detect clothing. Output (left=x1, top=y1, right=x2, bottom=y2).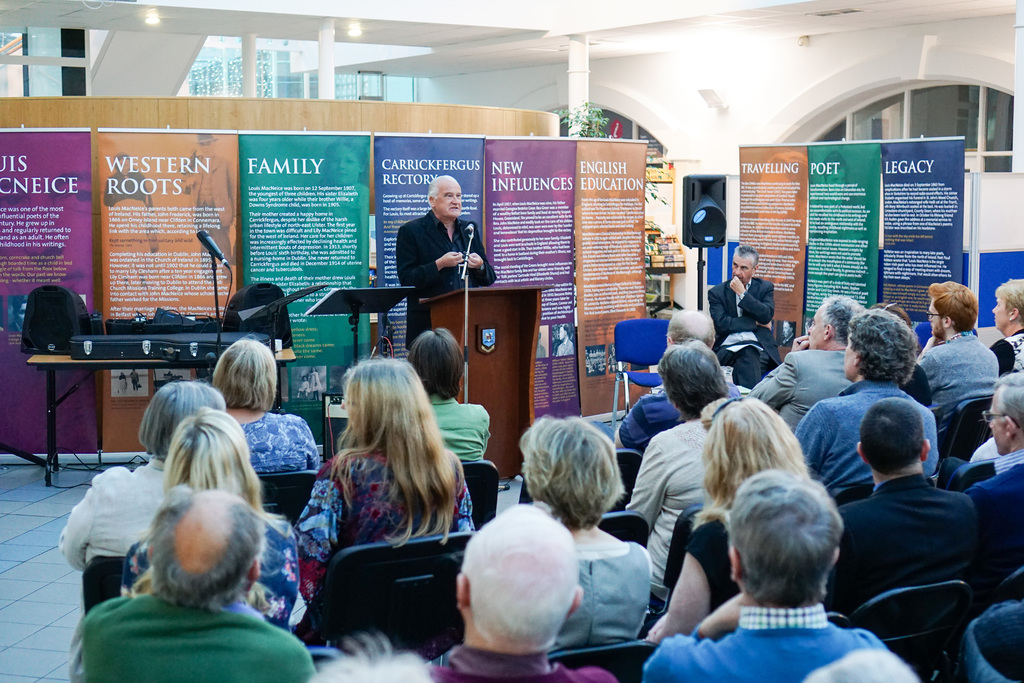
(left=683, top=515, right=746, bottom=614).
